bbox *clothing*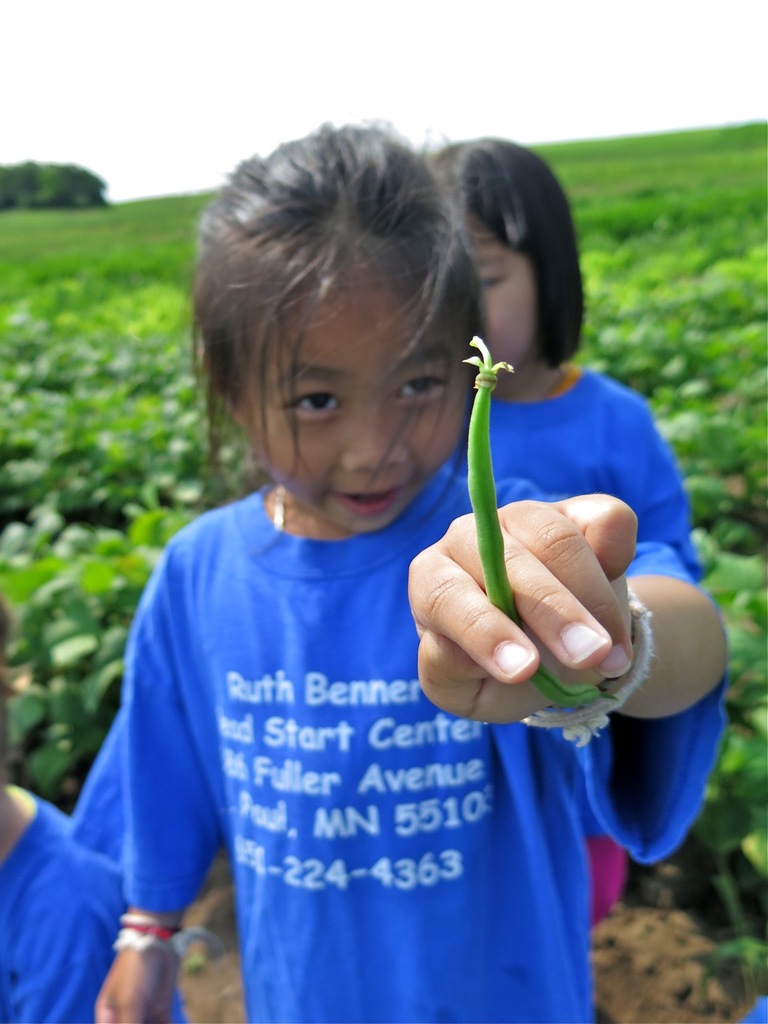
bbox(0, 777, 199, 1017)
